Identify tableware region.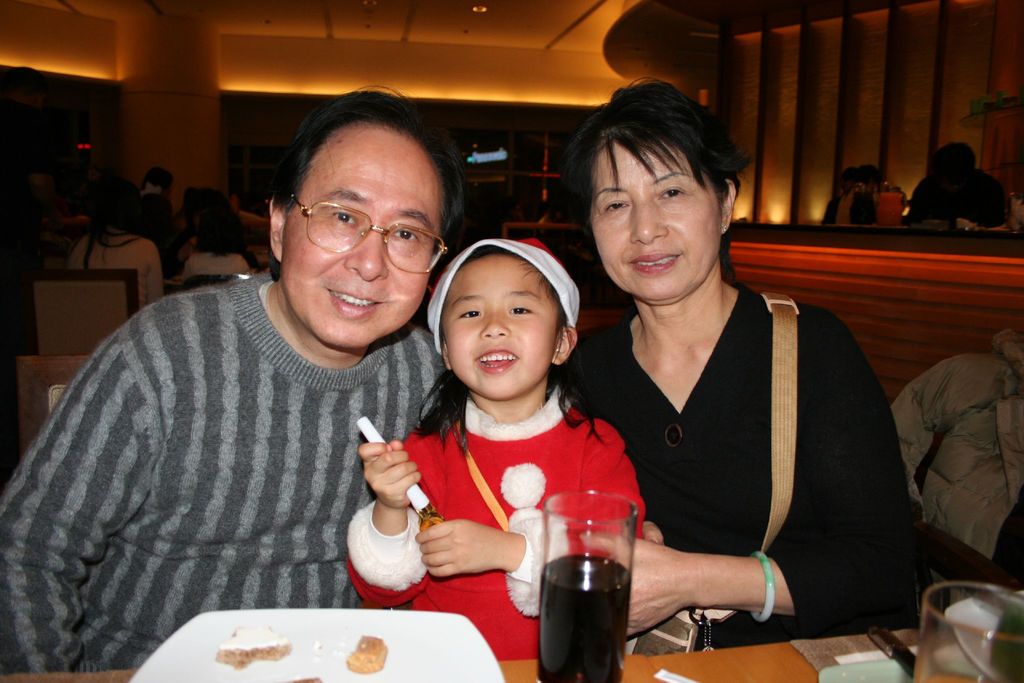
Region: (x1=850, y1=177, x2=876, y2=219).
